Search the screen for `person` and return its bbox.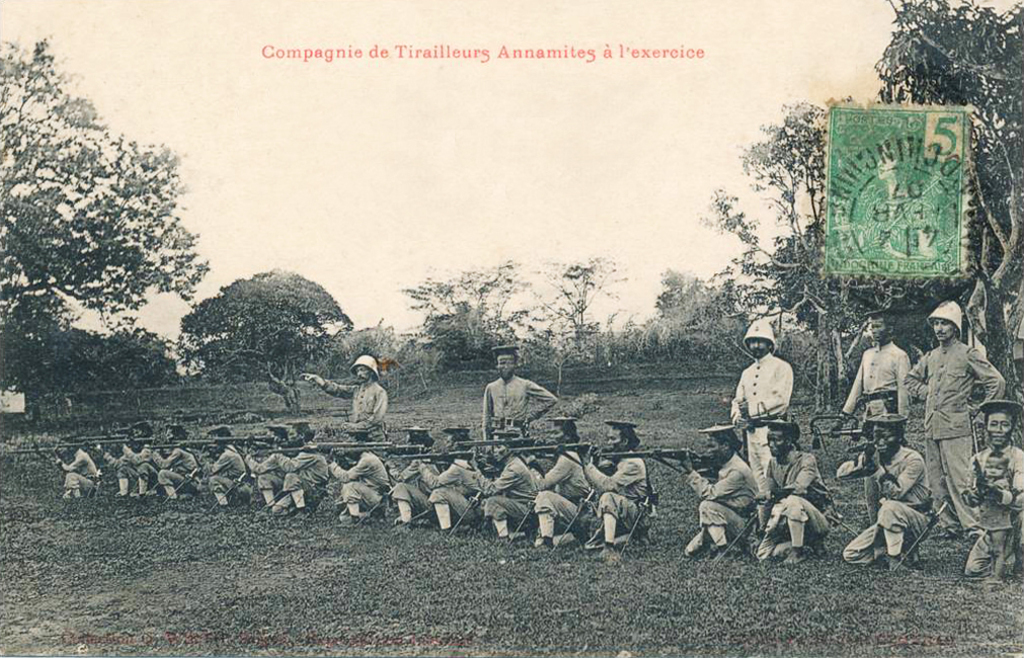
Found: <bbox>525, 415, 588, 557</bbox>.
